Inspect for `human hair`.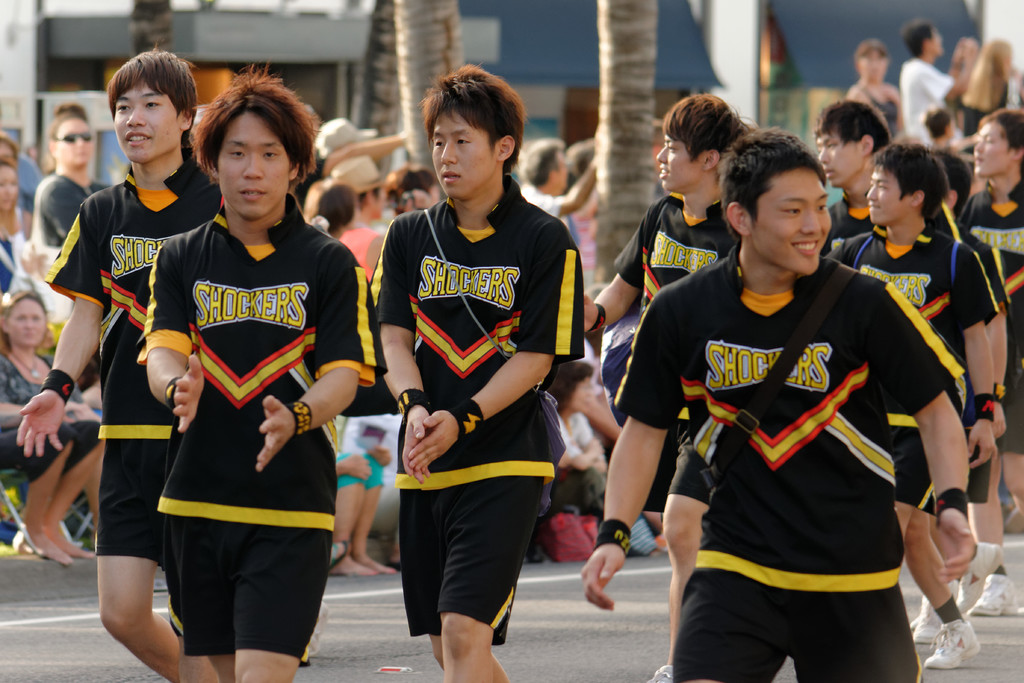
Inspection: {"left": 0, "top": 153, "right": 24, "bottom": 236}.
